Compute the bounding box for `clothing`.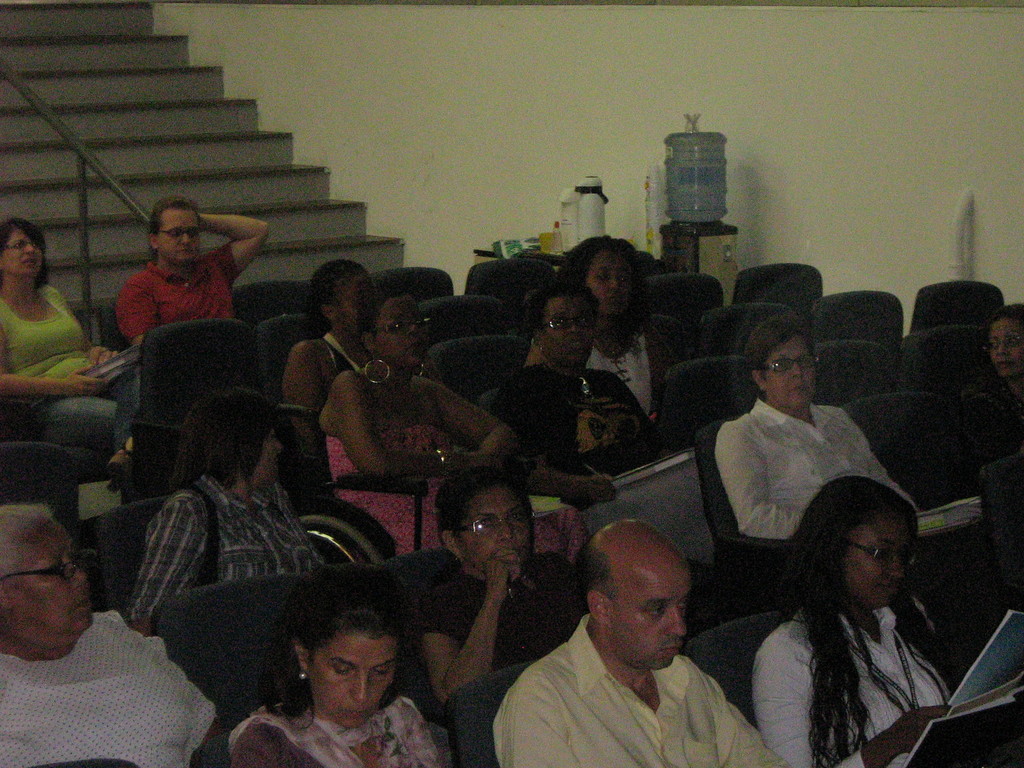
bbox(410, 561, 582, 670).
